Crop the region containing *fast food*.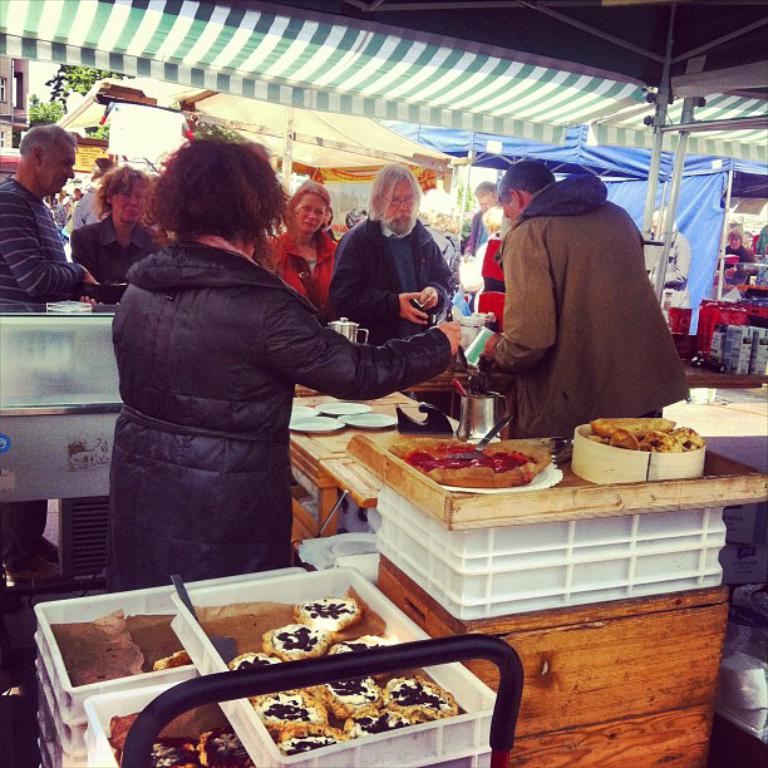
Crop region: 251:689:328:735.
